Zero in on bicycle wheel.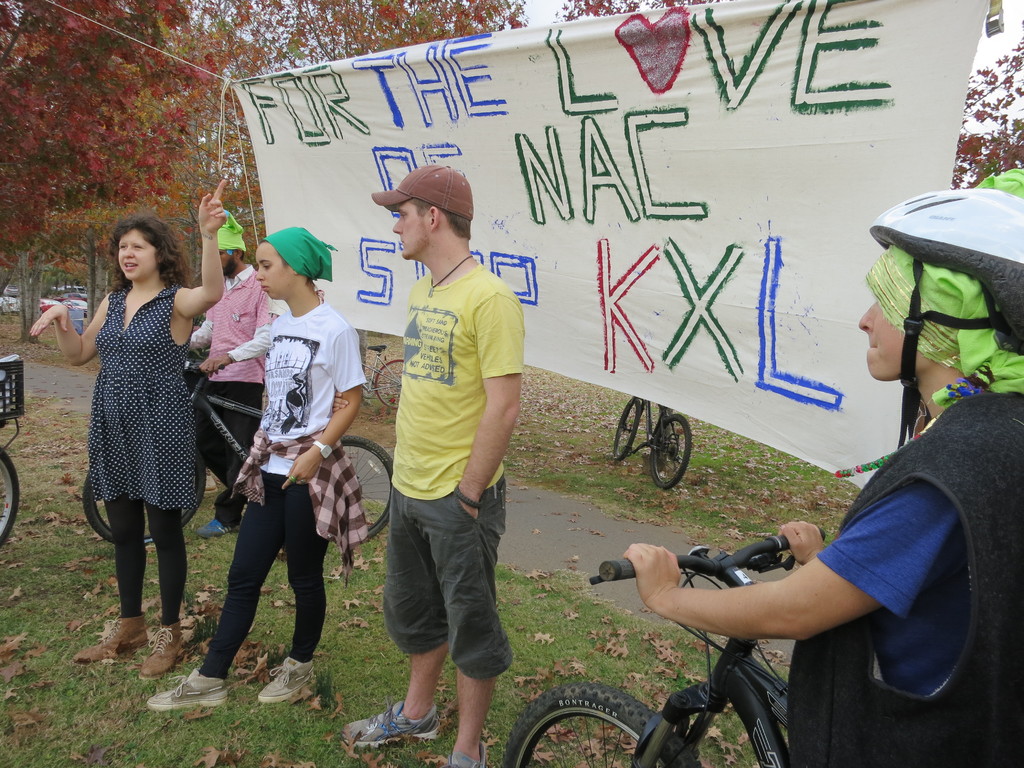
Zeroed in: pyautogui.locateOnScreen(0, 442, 21, 545).
